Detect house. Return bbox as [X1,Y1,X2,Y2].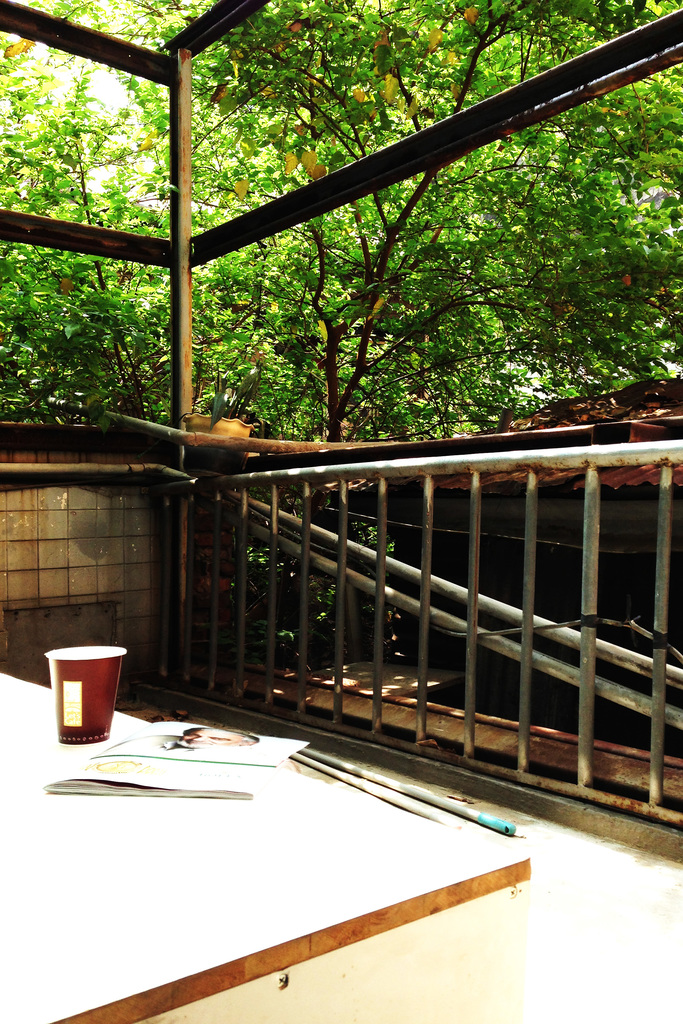
[0,0,682,1023].
